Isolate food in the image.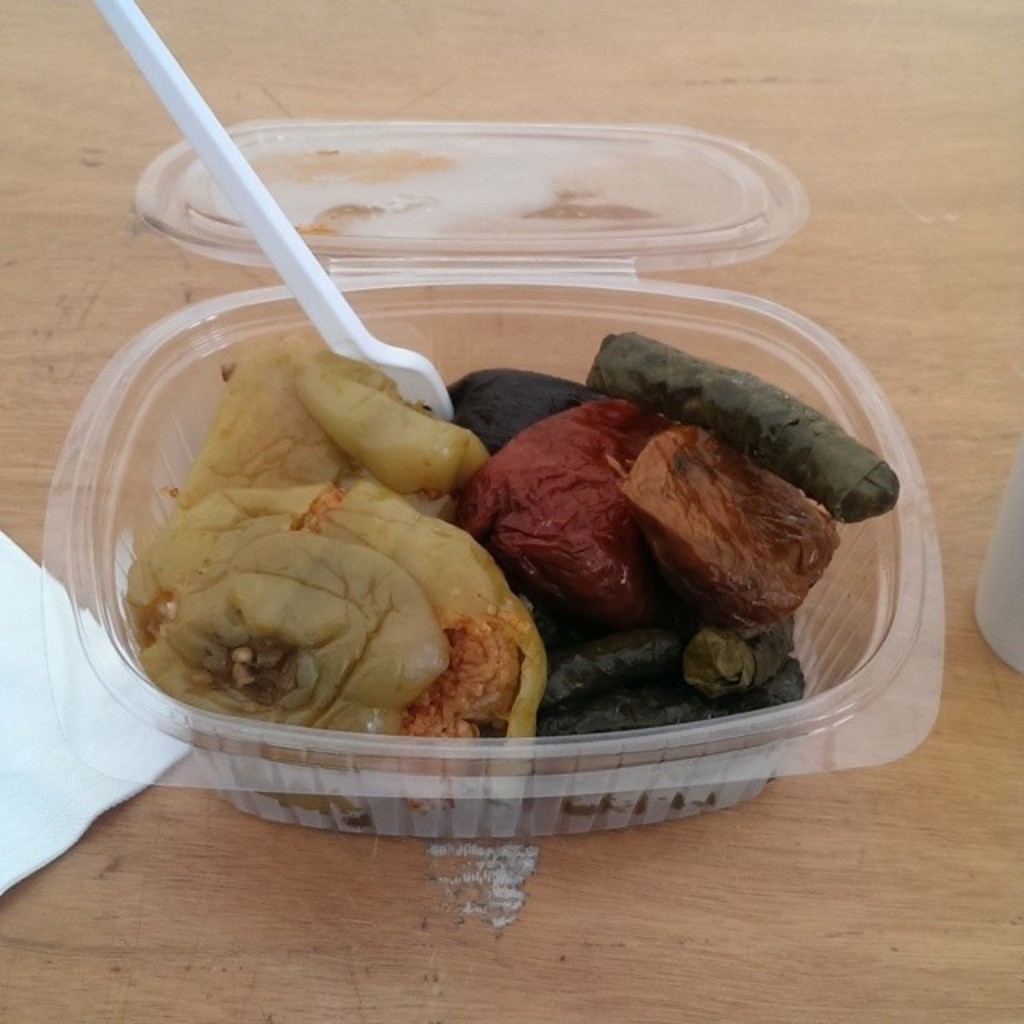
Isolated region: crop(160, 312, 829, 752).
